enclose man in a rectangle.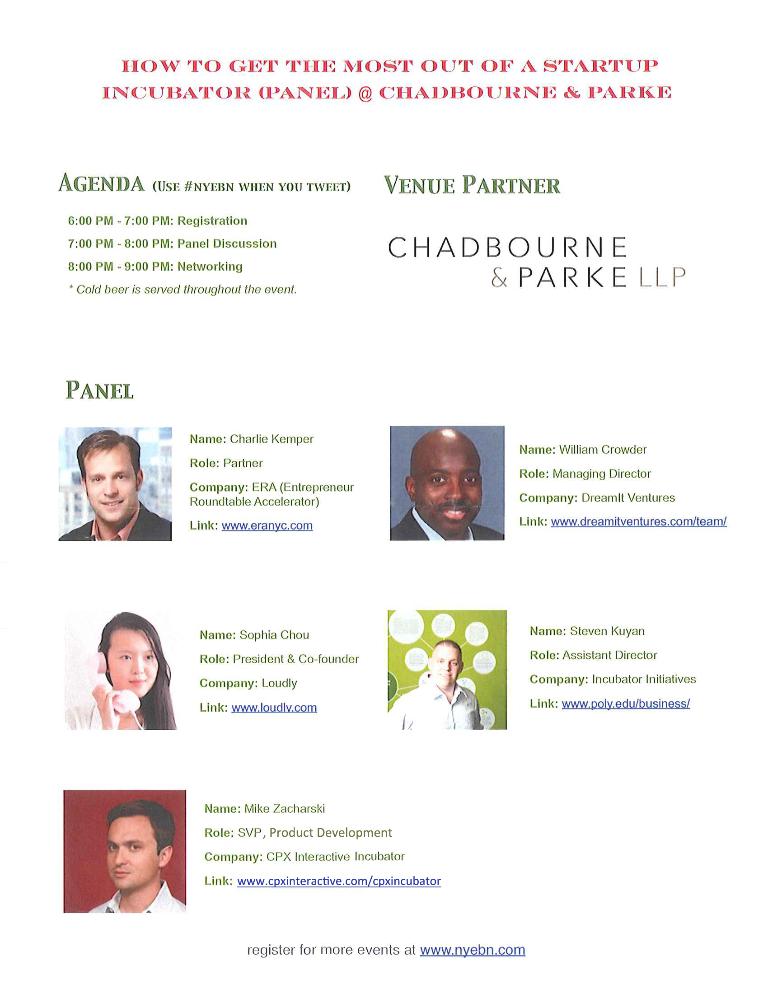
box=[389, 636, 483, 731].
